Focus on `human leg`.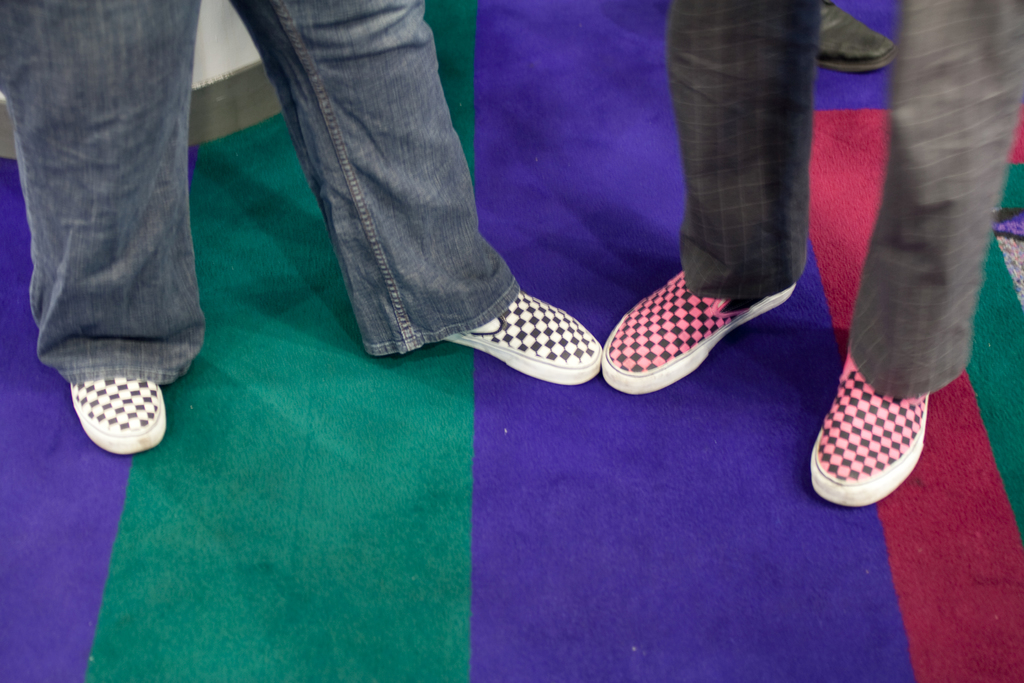
Focused at [x1=804, y1=0, x2=1023, y2=523].
